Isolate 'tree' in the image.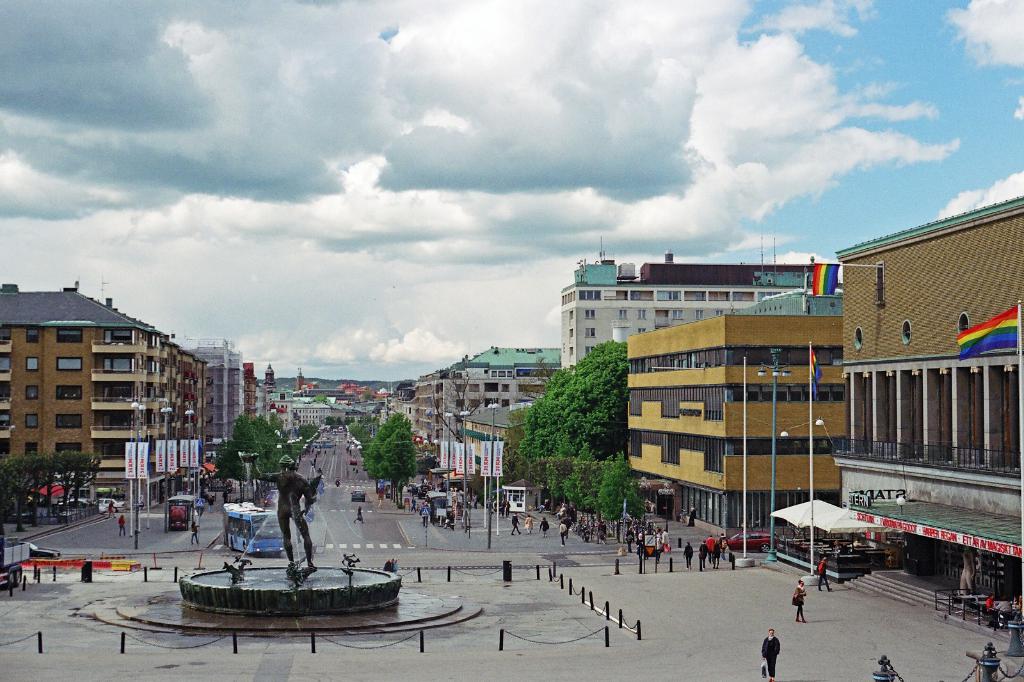
Isolated region: [227, 414, 262, 460].
